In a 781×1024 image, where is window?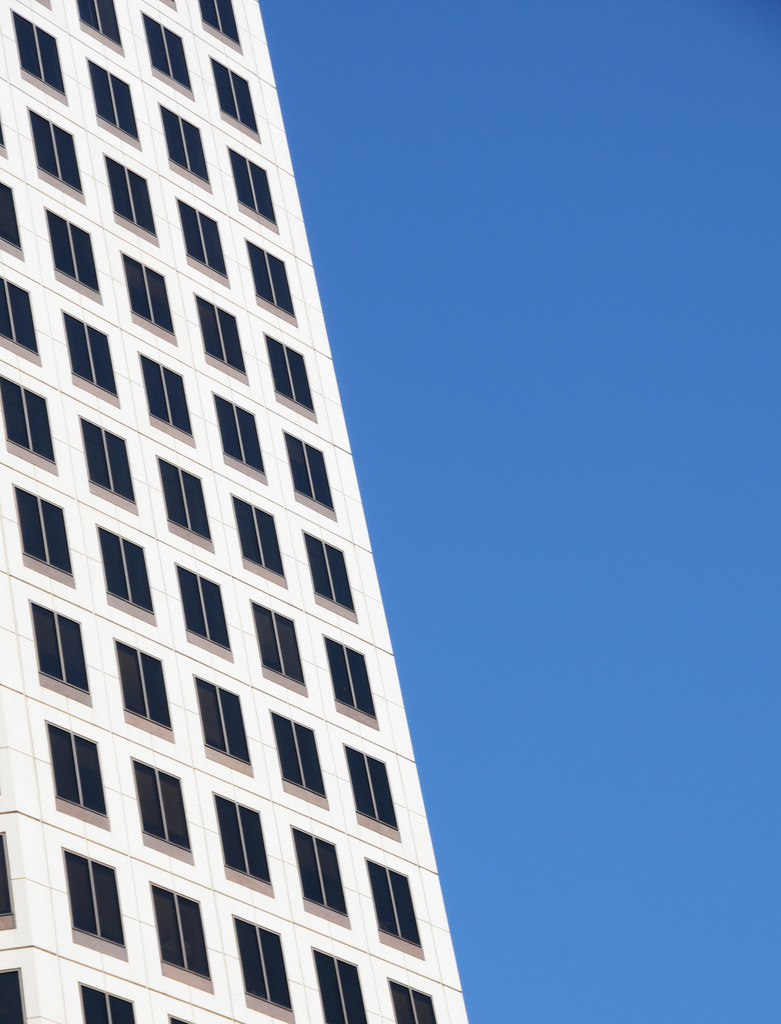
{"left": 44, "top": 719, "right": 110, "bottom": 831}.
